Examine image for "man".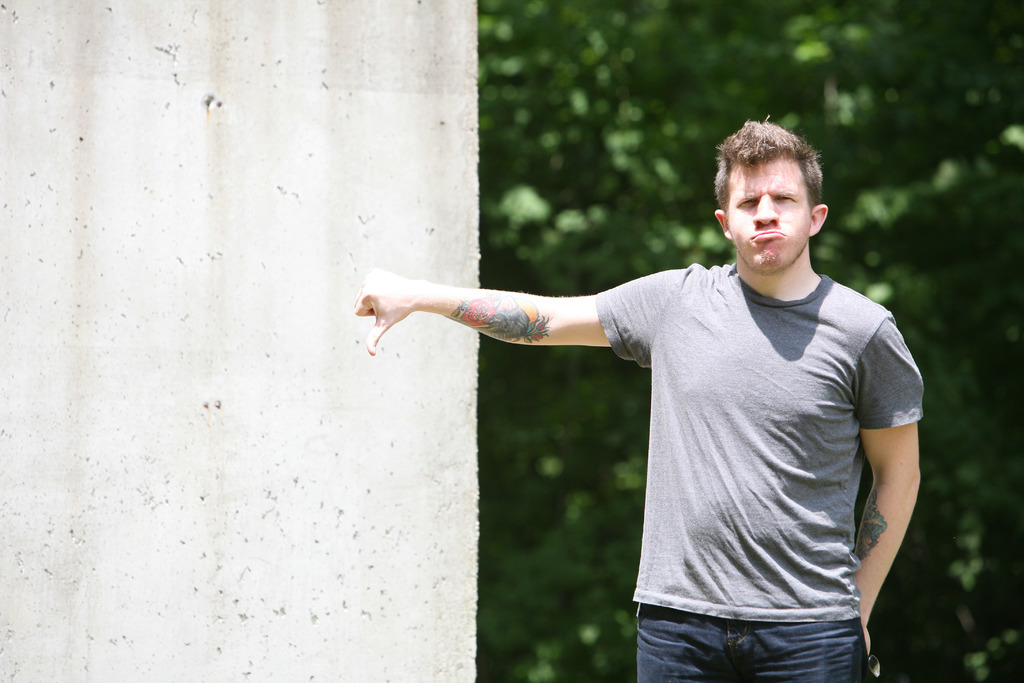
Examination result: (377, 111, 926, 666).
